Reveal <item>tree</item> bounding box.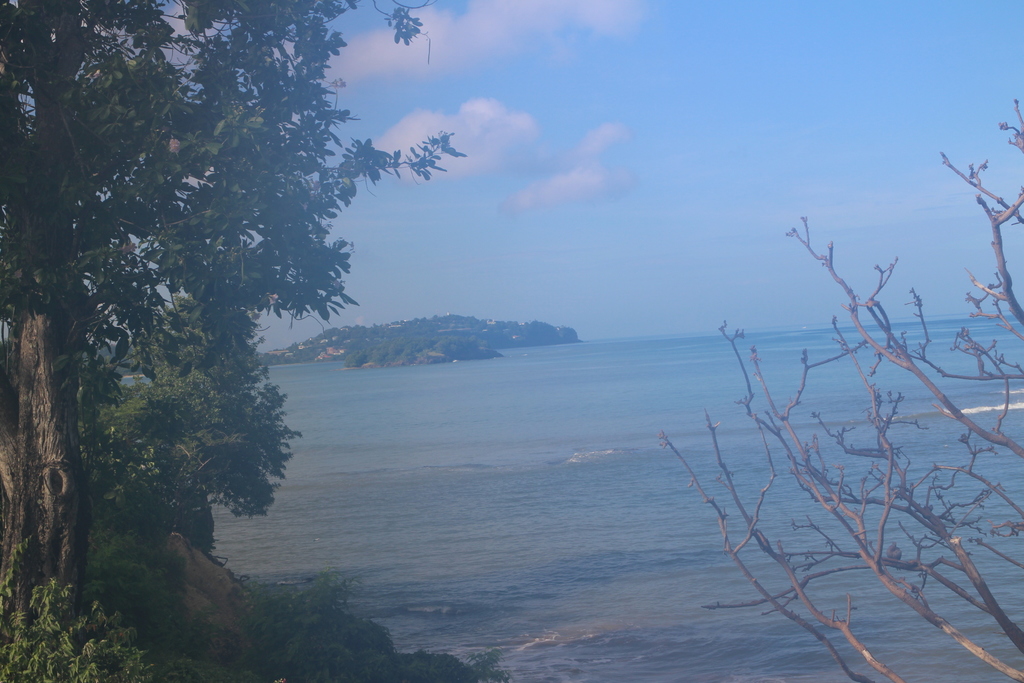
Revealed: l=0, t=0, r=468, b=643.
